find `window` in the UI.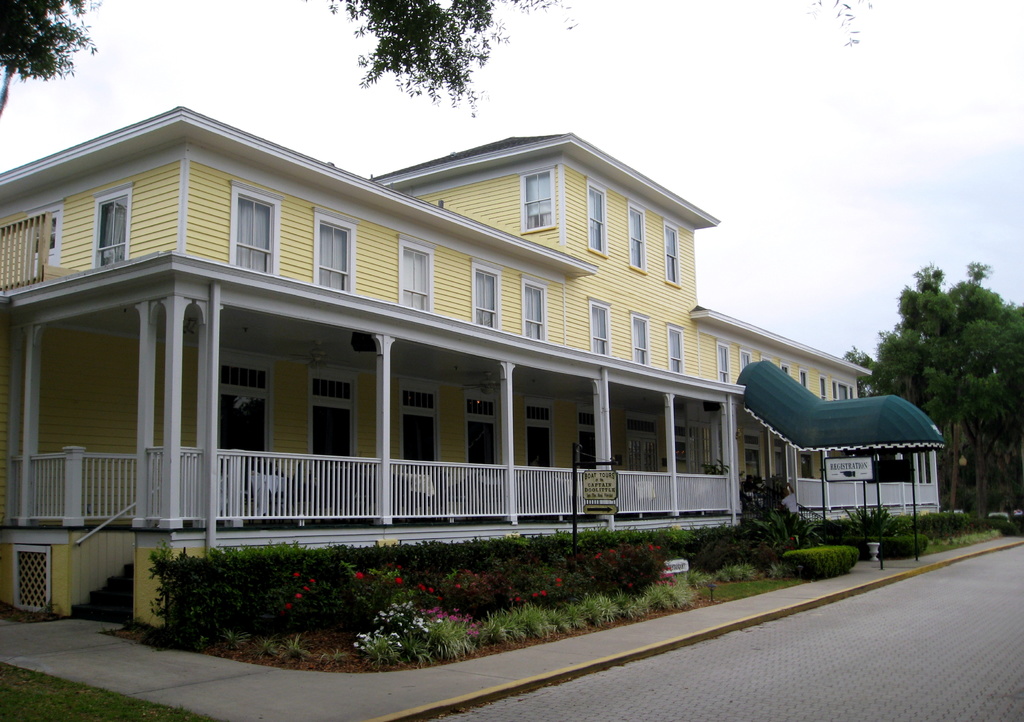
UI element at <box>634,319,643,362</box>.
